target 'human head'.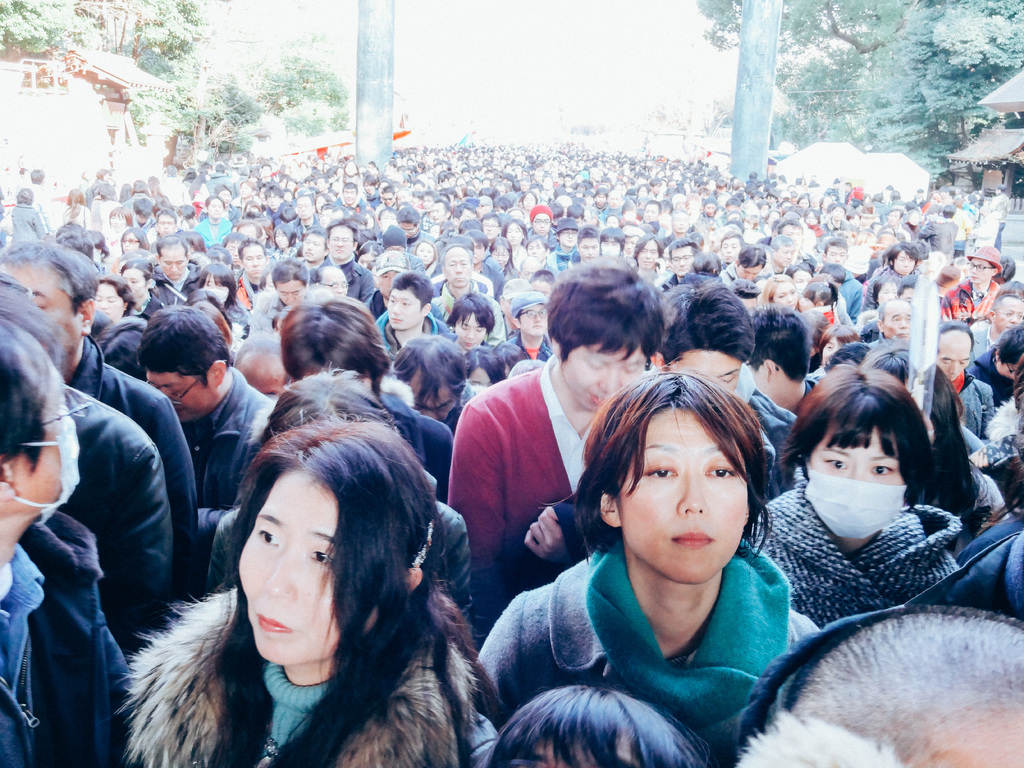
Target region: region(595, 378, 773, 586).
